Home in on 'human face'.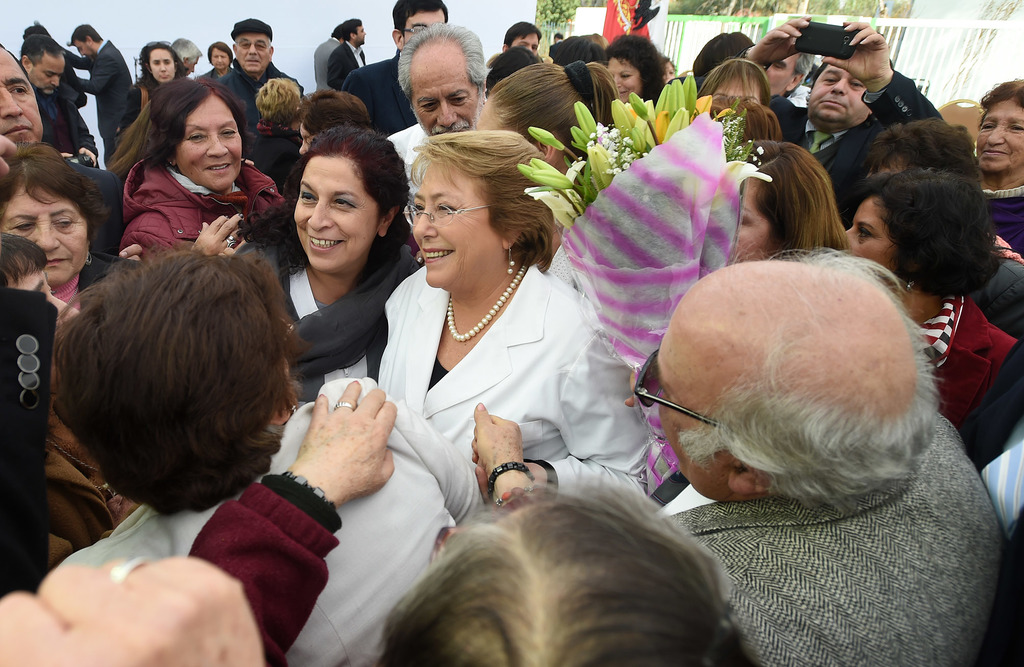
Homed in at (74,40,94,61).
